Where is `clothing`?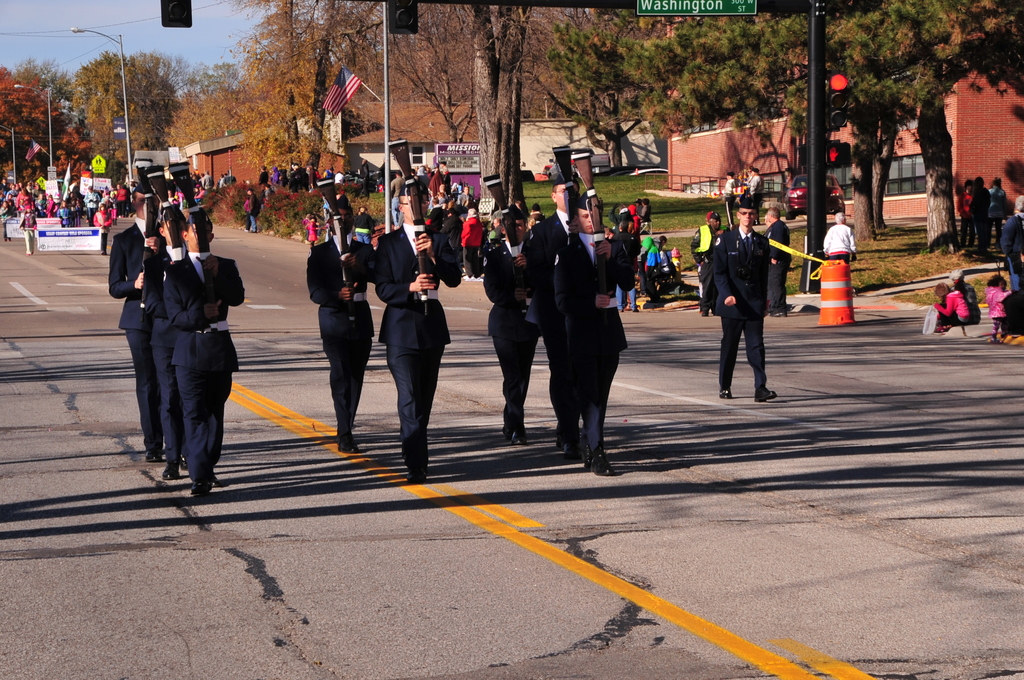
crop(244, 198, 250, 227).
